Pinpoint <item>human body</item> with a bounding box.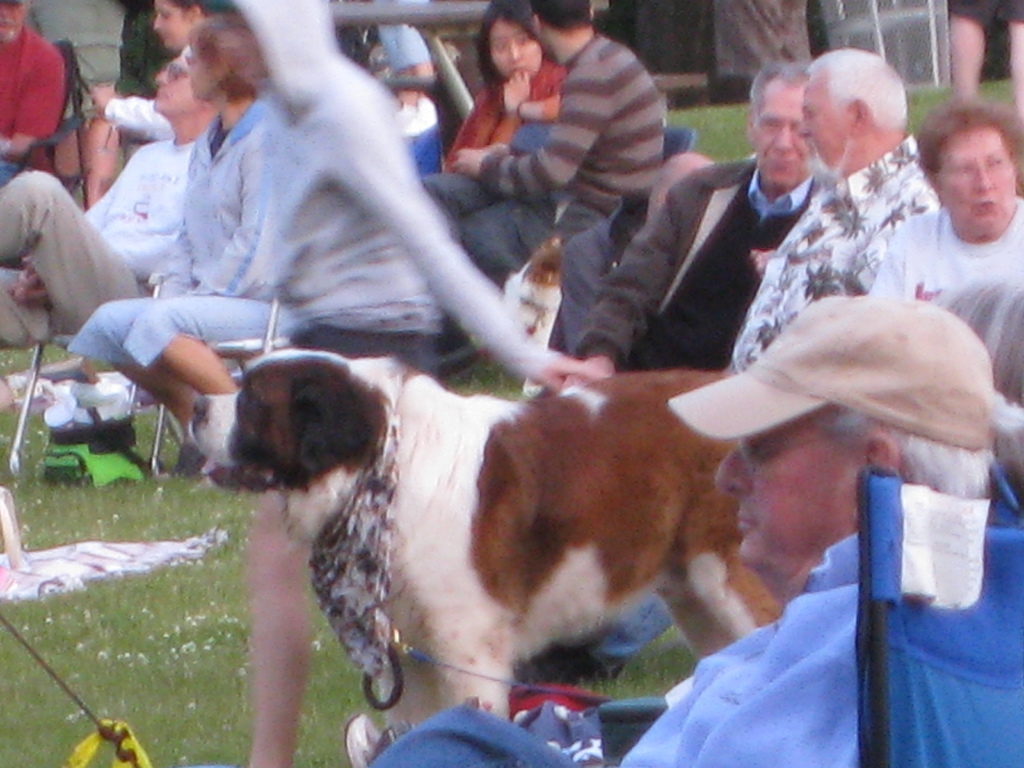
871,88,1021,474.
